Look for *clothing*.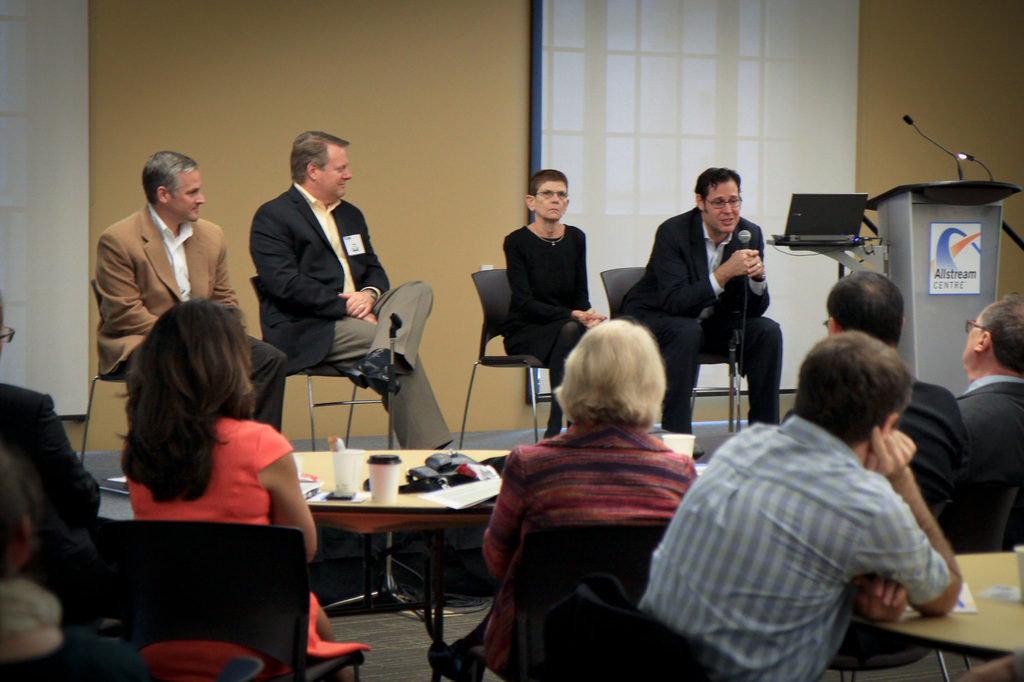
Found: bbox=(0, 526, 121, 681).
